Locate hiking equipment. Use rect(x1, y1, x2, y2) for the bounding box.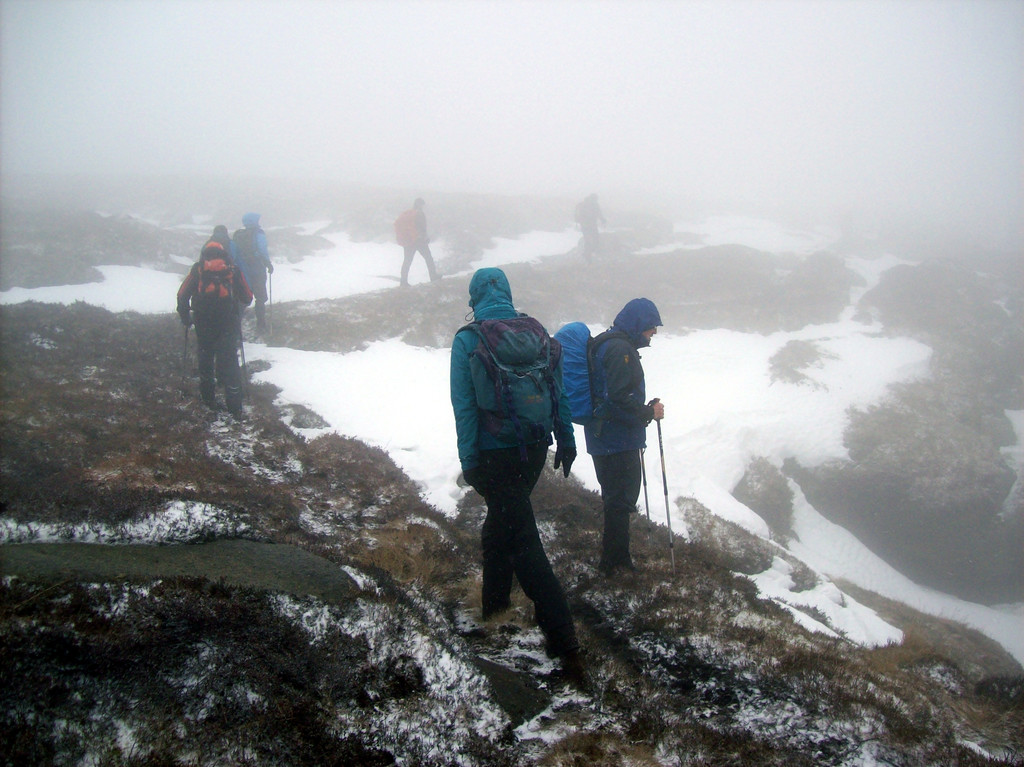
rect(239, 327, 256, 405).
